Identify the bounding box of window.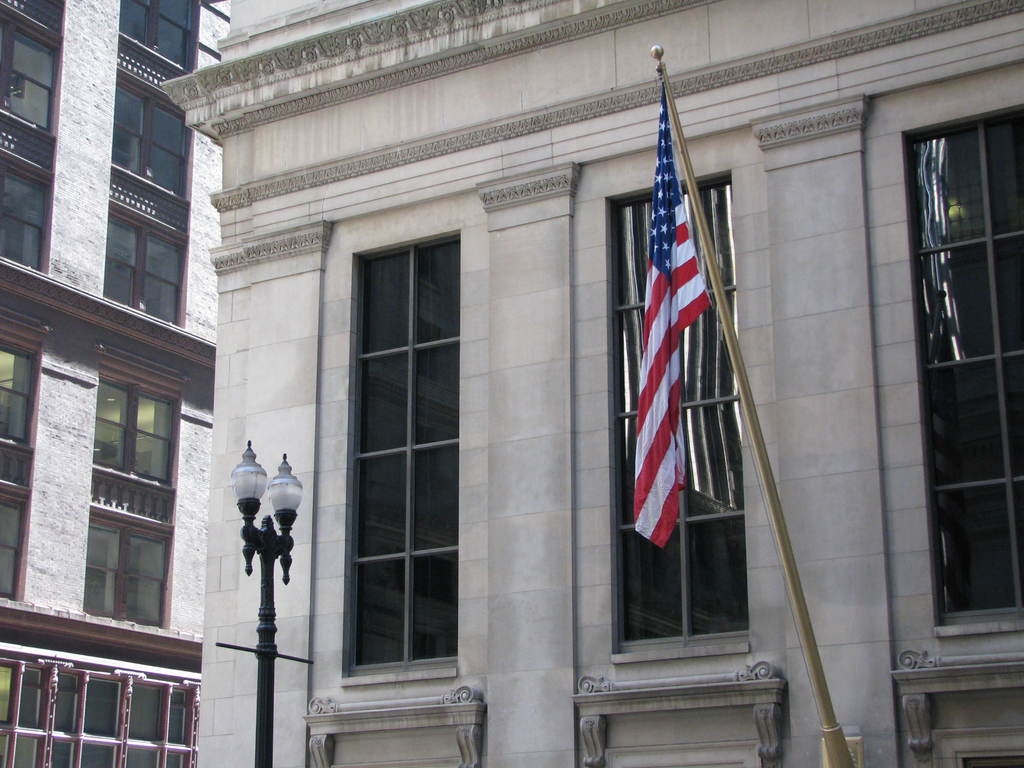
region(896, 97, 1023, 636).
